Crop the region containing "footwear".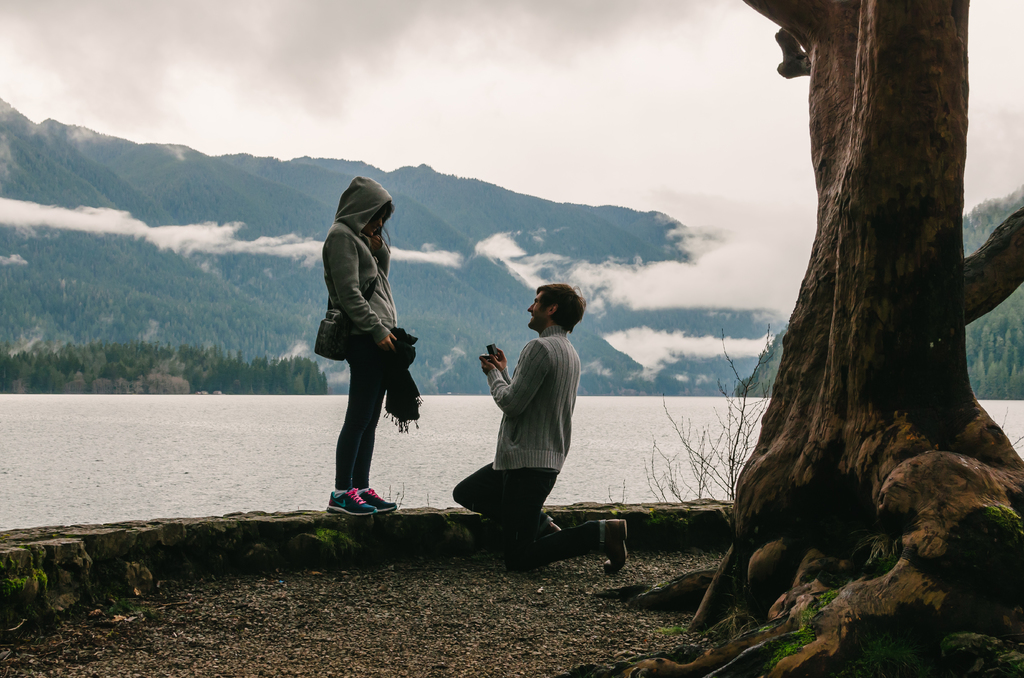
Crop region: BBox(604, 517, 632, 576).
